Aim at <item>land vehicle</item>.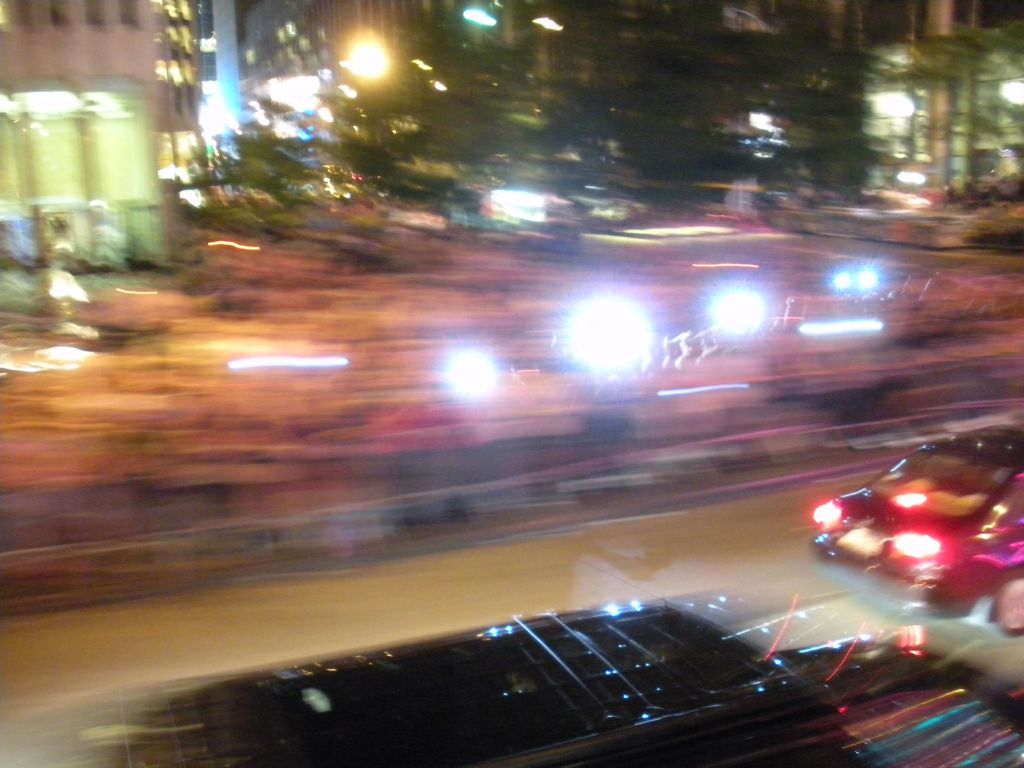
Aimed at (811, 417, 1023, 595).
